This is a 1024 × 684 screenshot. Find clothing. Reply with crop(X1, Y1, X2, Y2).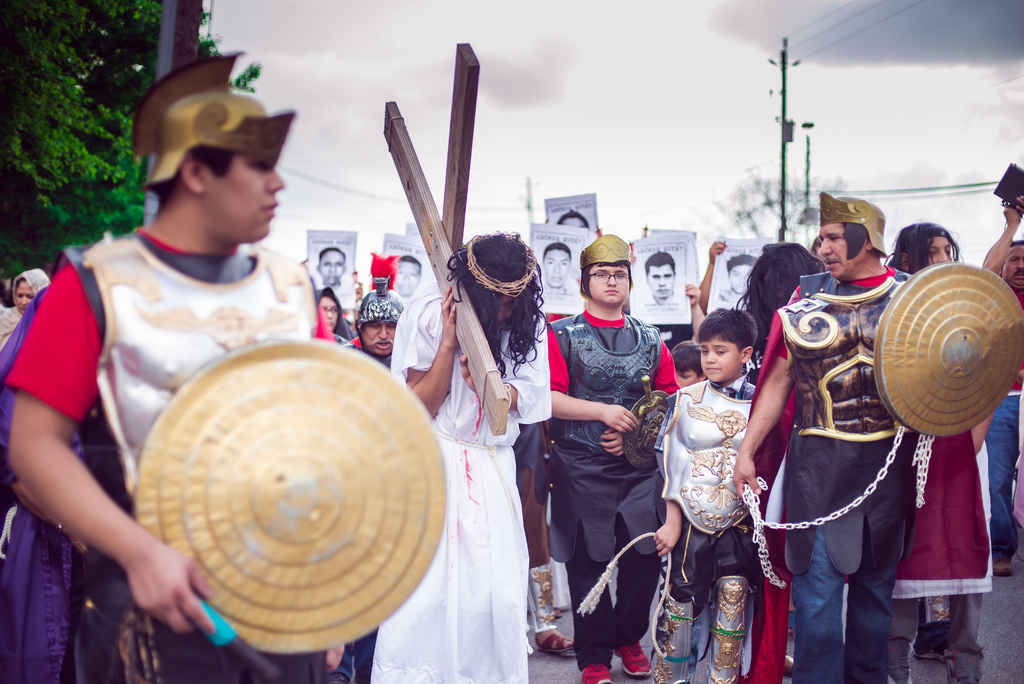
crop(1, 309, 12, 321).
